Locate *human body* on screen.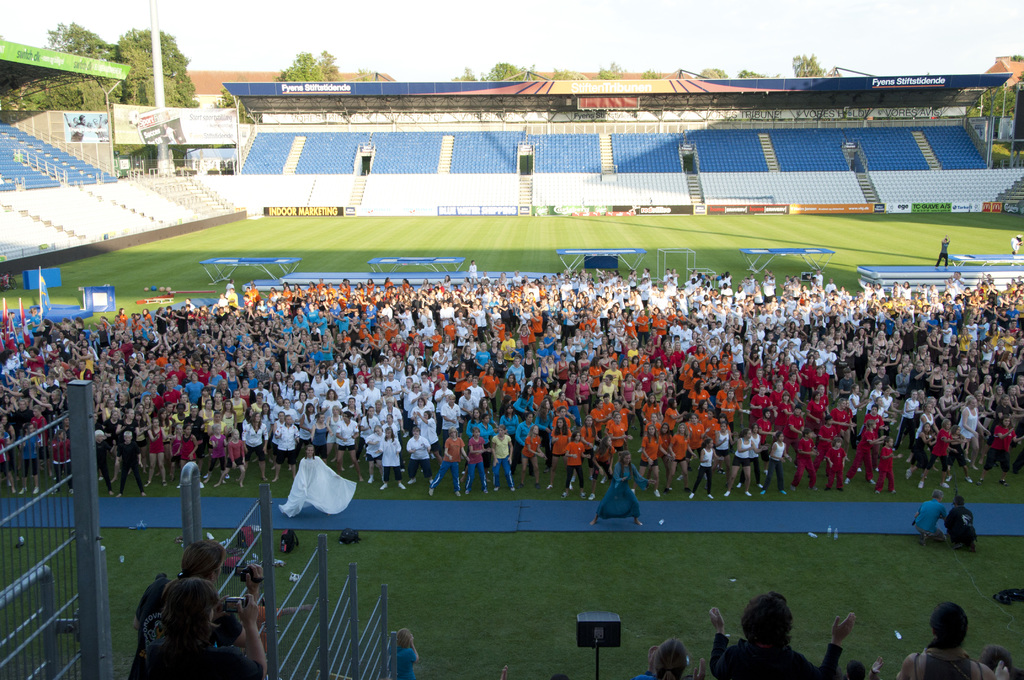
On screen at 626/273/641/287.
